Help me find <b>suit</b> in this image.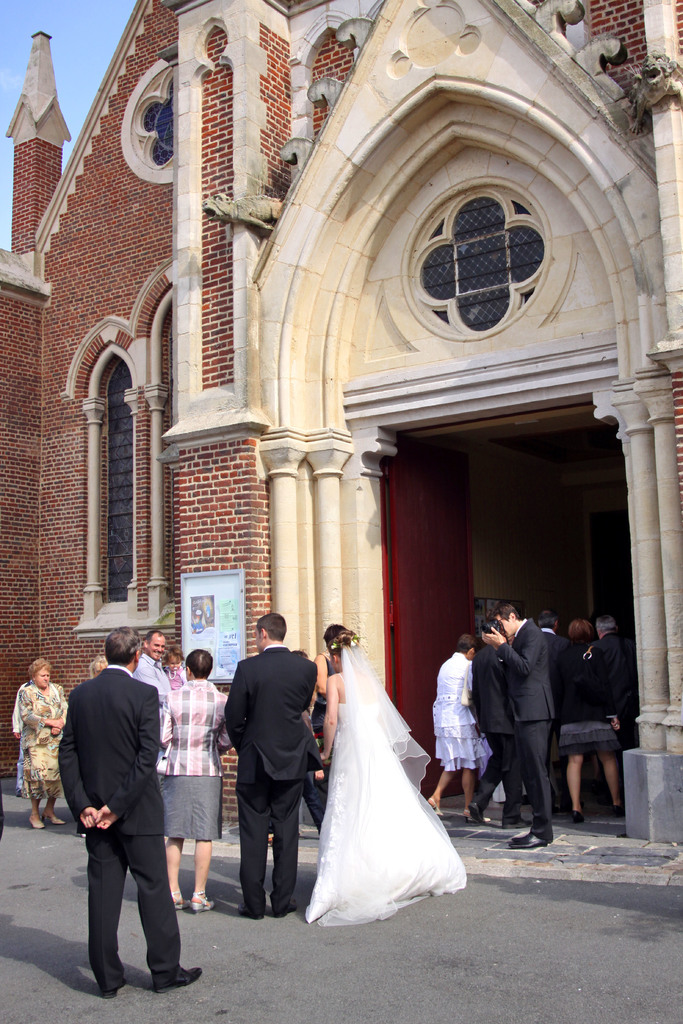
Found it: left=225, top=643, right=324, bottom=915.
